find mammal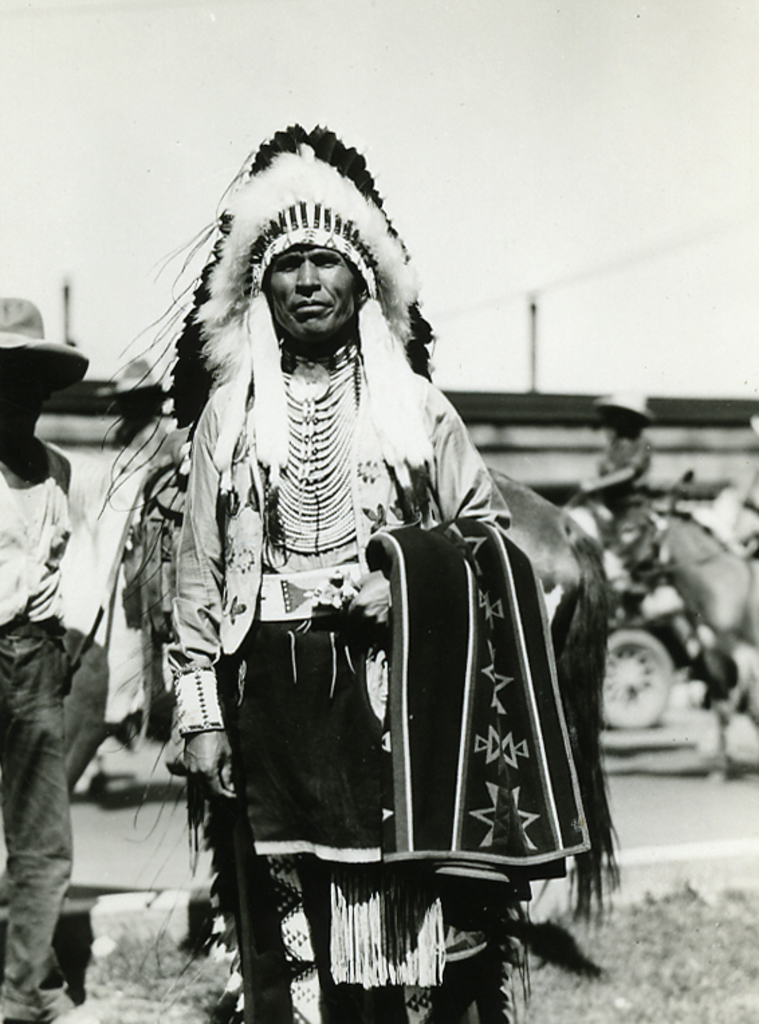
[106,363,189,469]
